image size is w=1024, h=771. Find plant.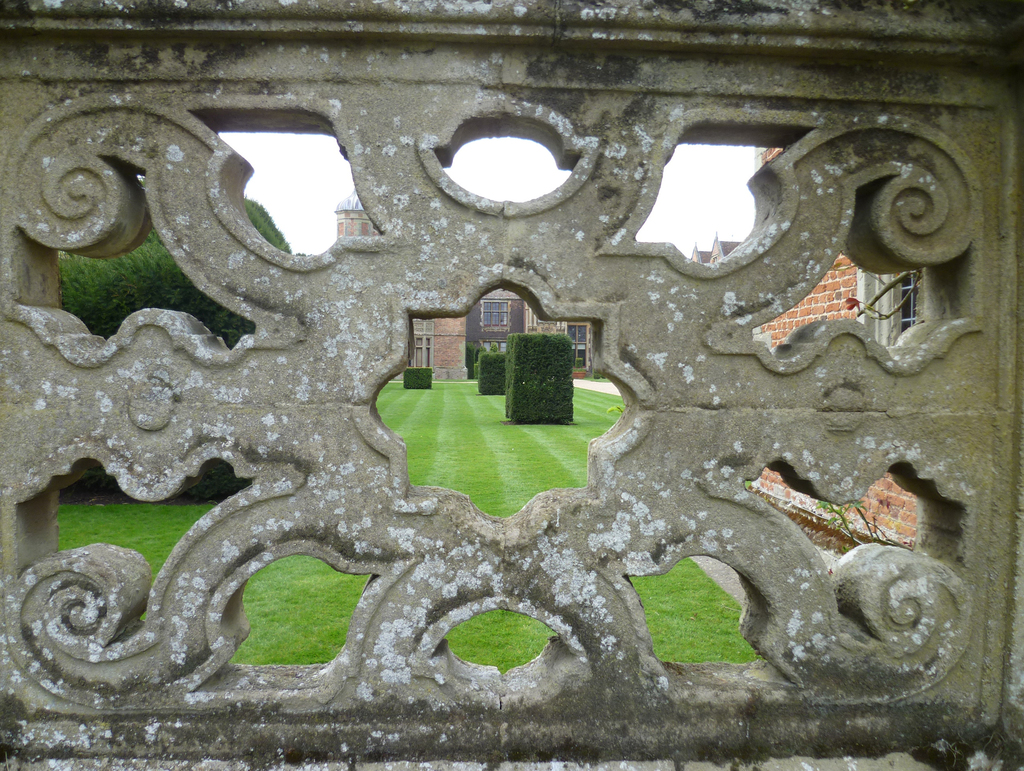
[x1=496, y1=314, x2=573, y2=419].
